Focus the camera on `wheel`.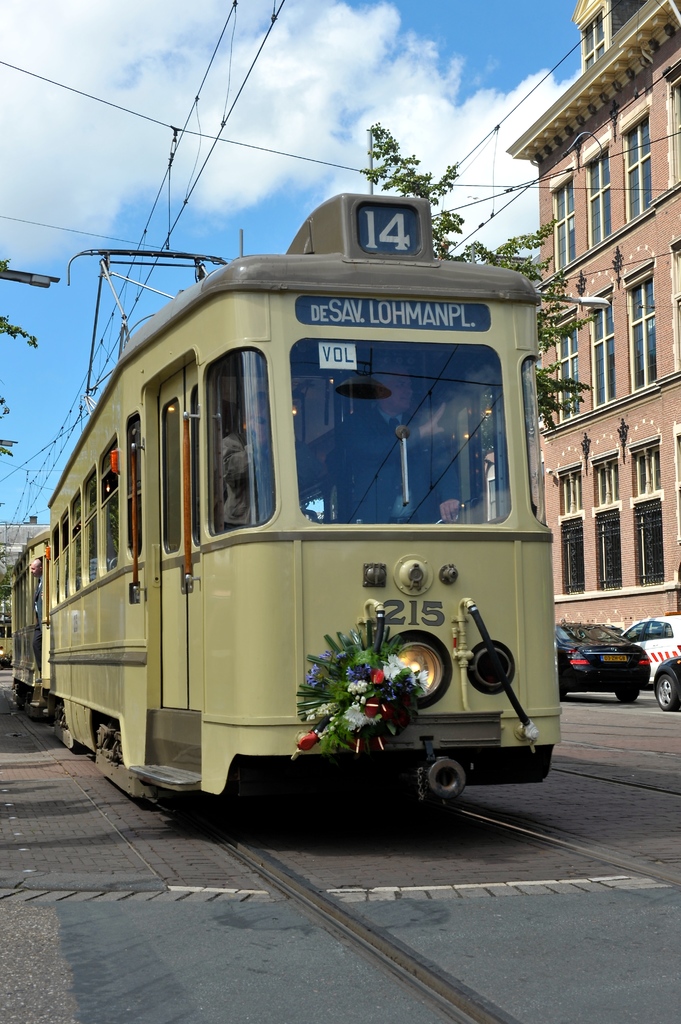
Focus region: [left=614, top=694, right=641, bottom=706].
